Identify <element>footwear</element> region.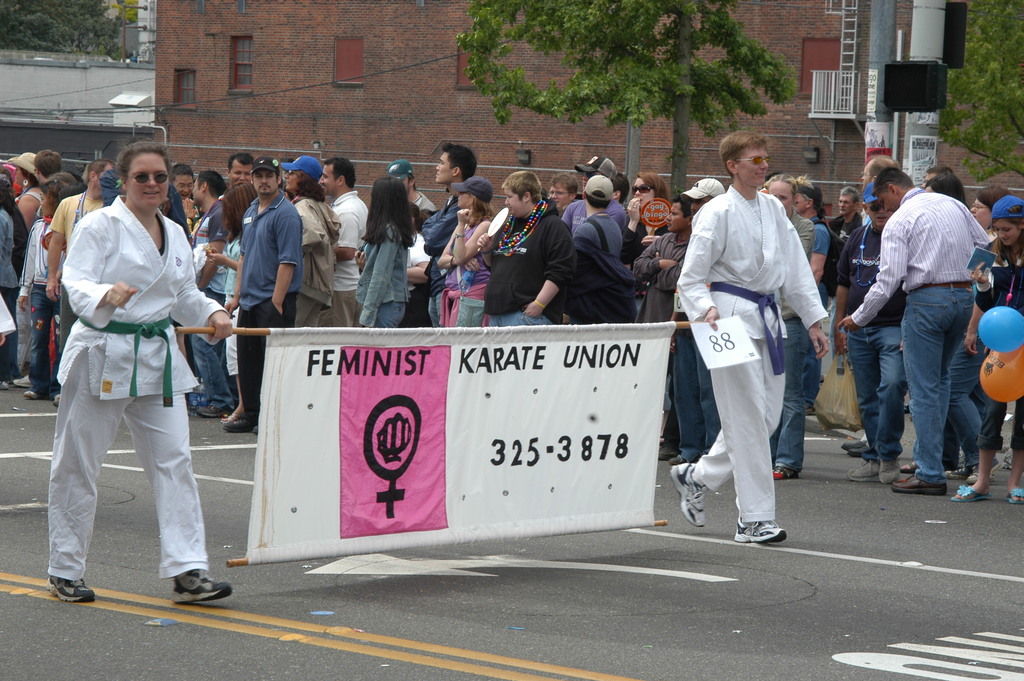
Region: (x1=172, y1=570, x2=230, y2=601).
